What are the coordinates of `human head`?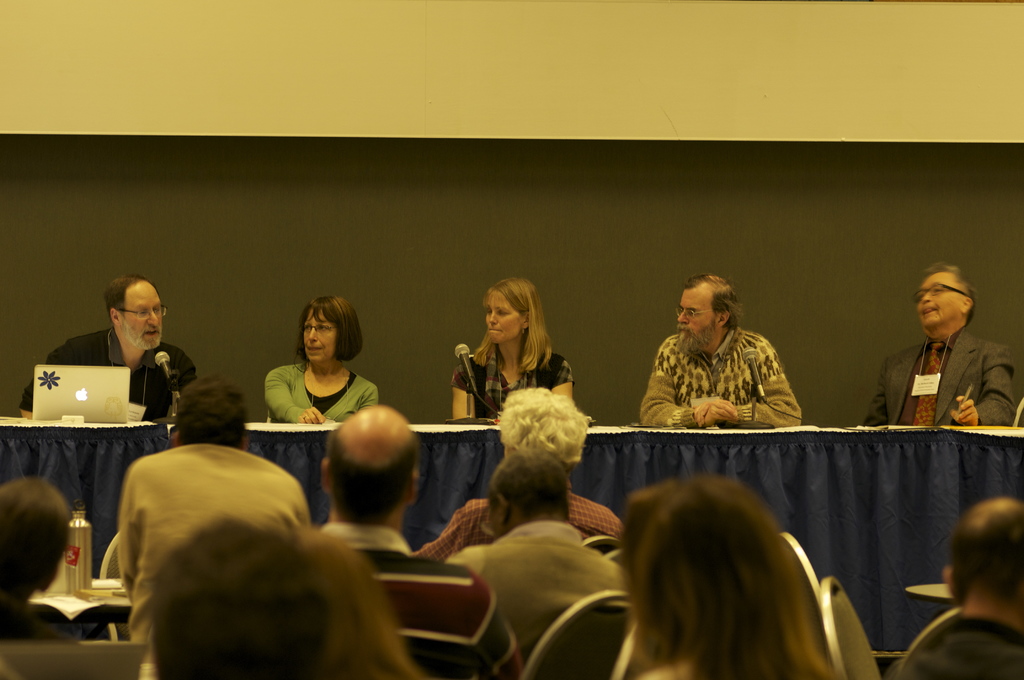
<box>624,476,828,679</box>.
